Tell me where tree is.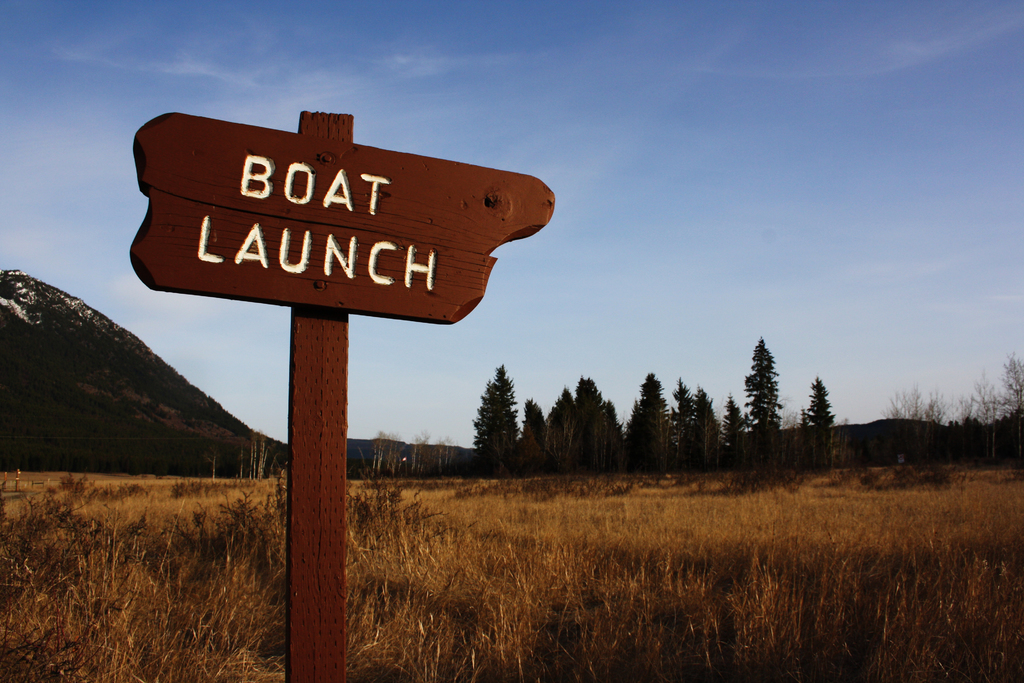
tree is at select_region(682, 381, 723, 484).
